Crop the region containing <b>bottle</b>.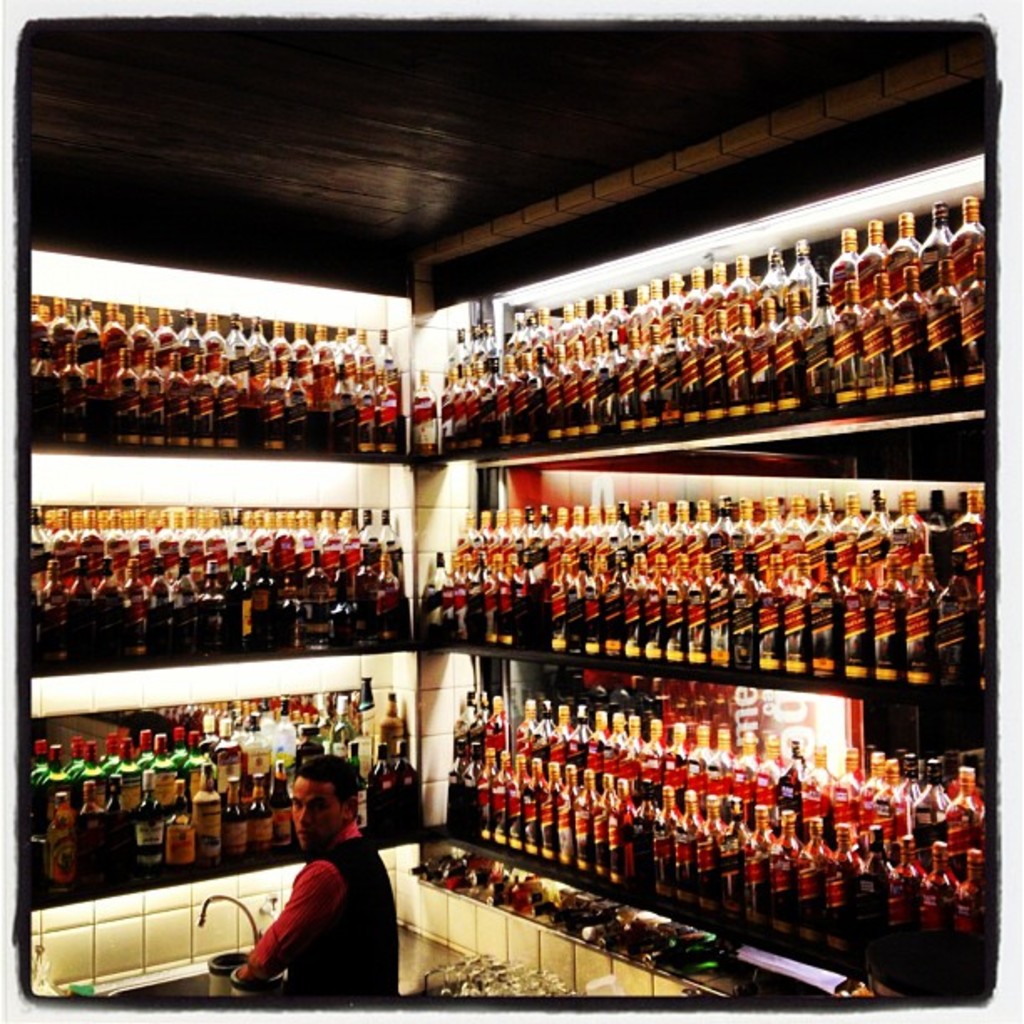
Crop region: <region>639, 940, 736, 965</region>.
